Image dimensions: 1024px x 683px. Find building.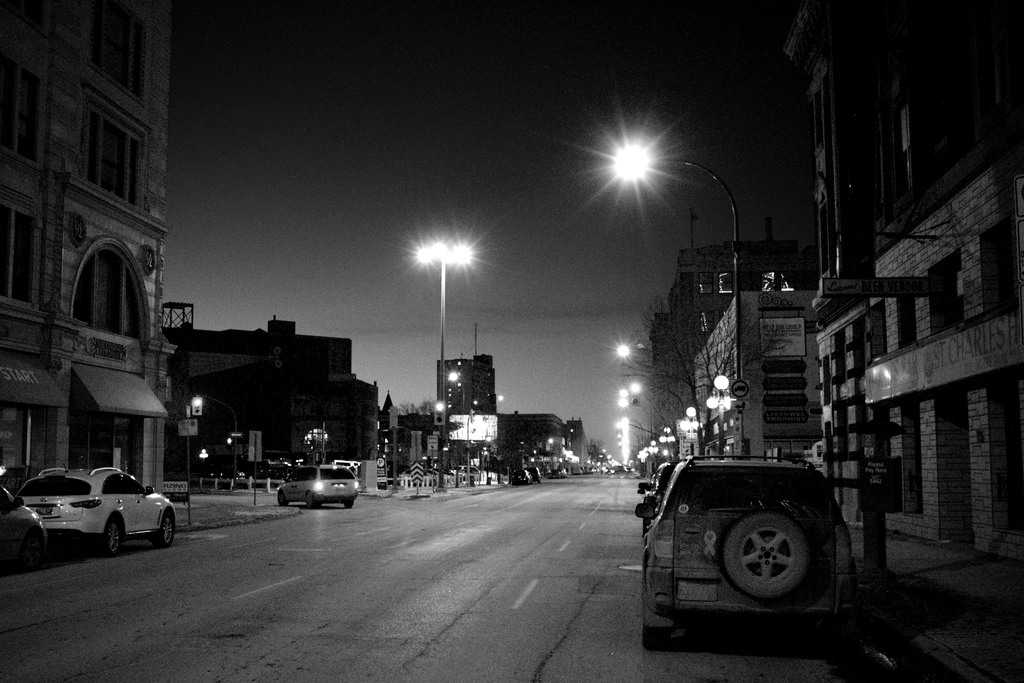
l=788, t=0, r=1023, b=572.
